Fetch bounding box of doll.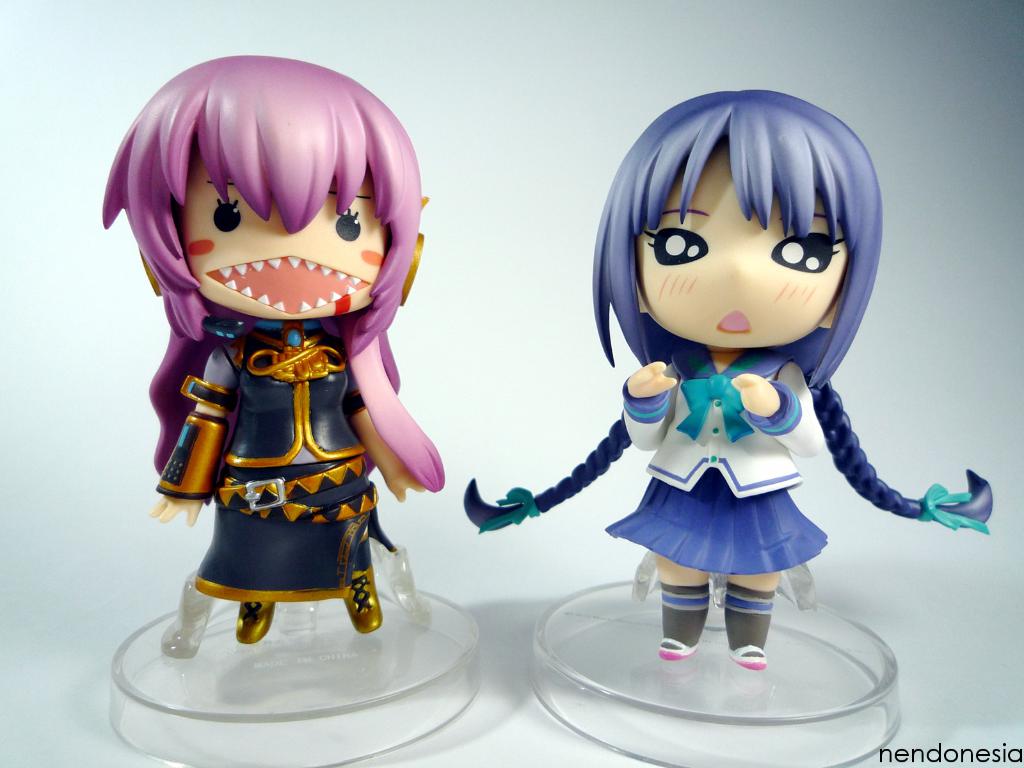
Bbox: (x1=468, y1=76, x2=996, y2=660).
